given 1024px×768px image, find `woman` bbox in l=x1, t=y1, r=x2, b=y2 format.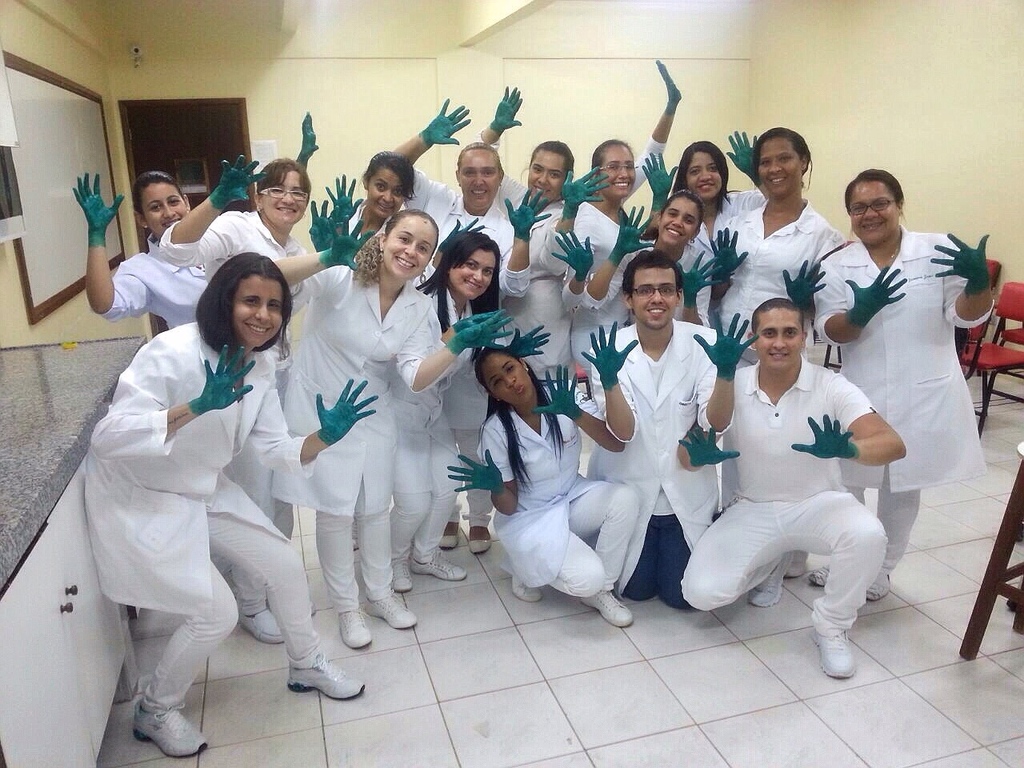
l=642, t=140, r=762, b=250.
